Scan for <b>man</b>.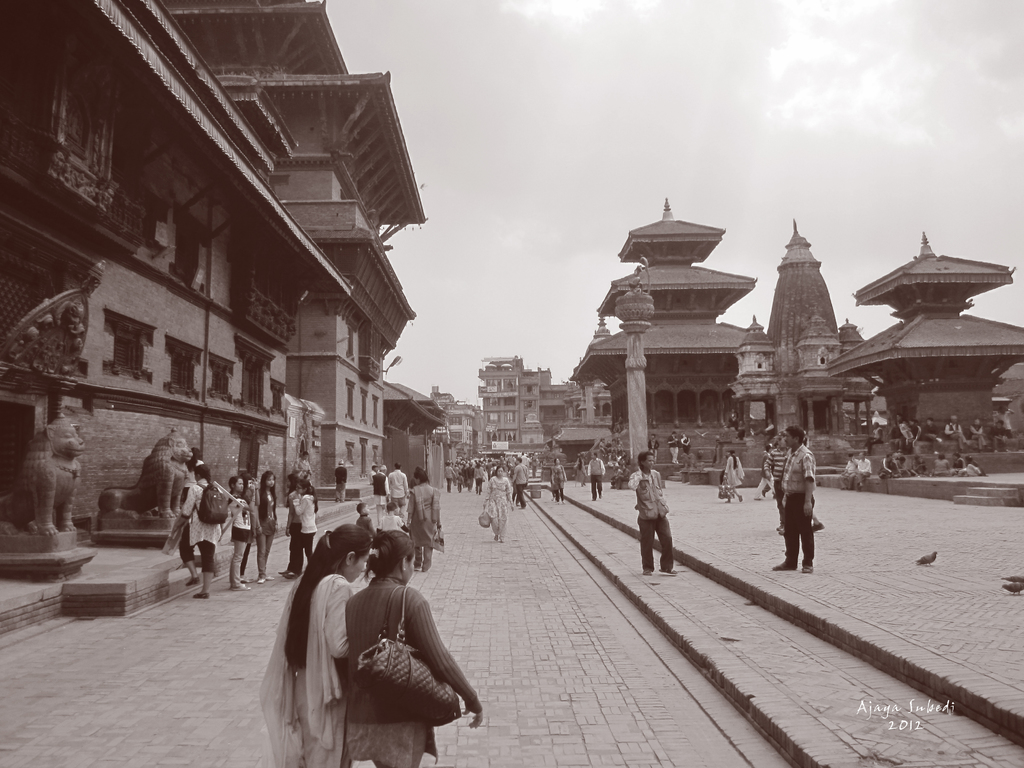
Scan result: rect(988, 418, 1011, 454).
